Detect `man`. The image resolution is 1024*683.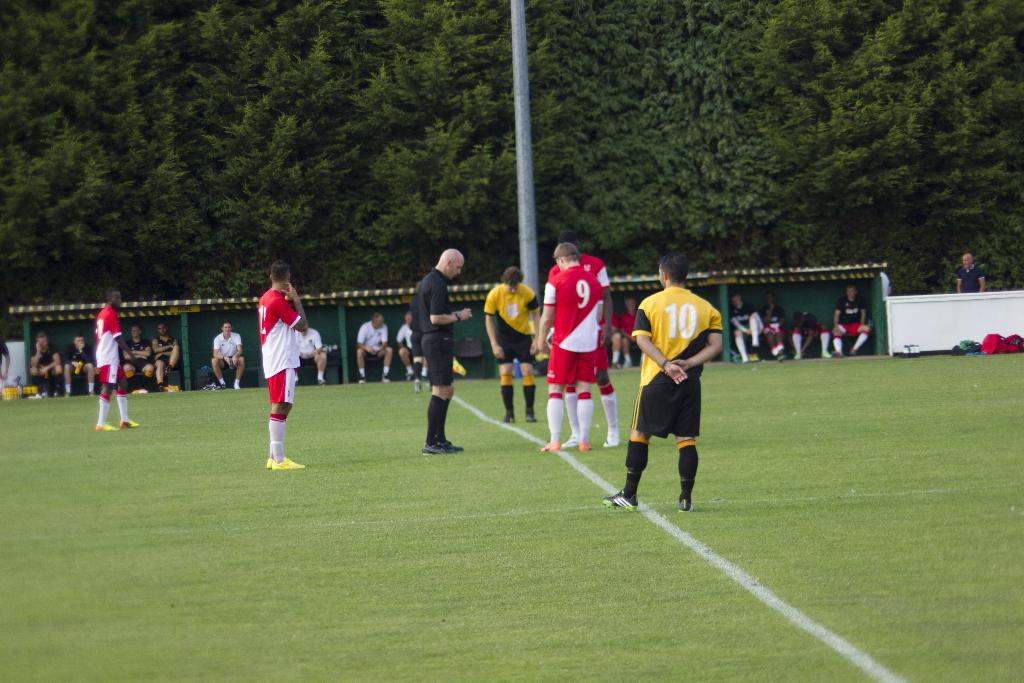
l=531, t=242, r=601, b=451.
